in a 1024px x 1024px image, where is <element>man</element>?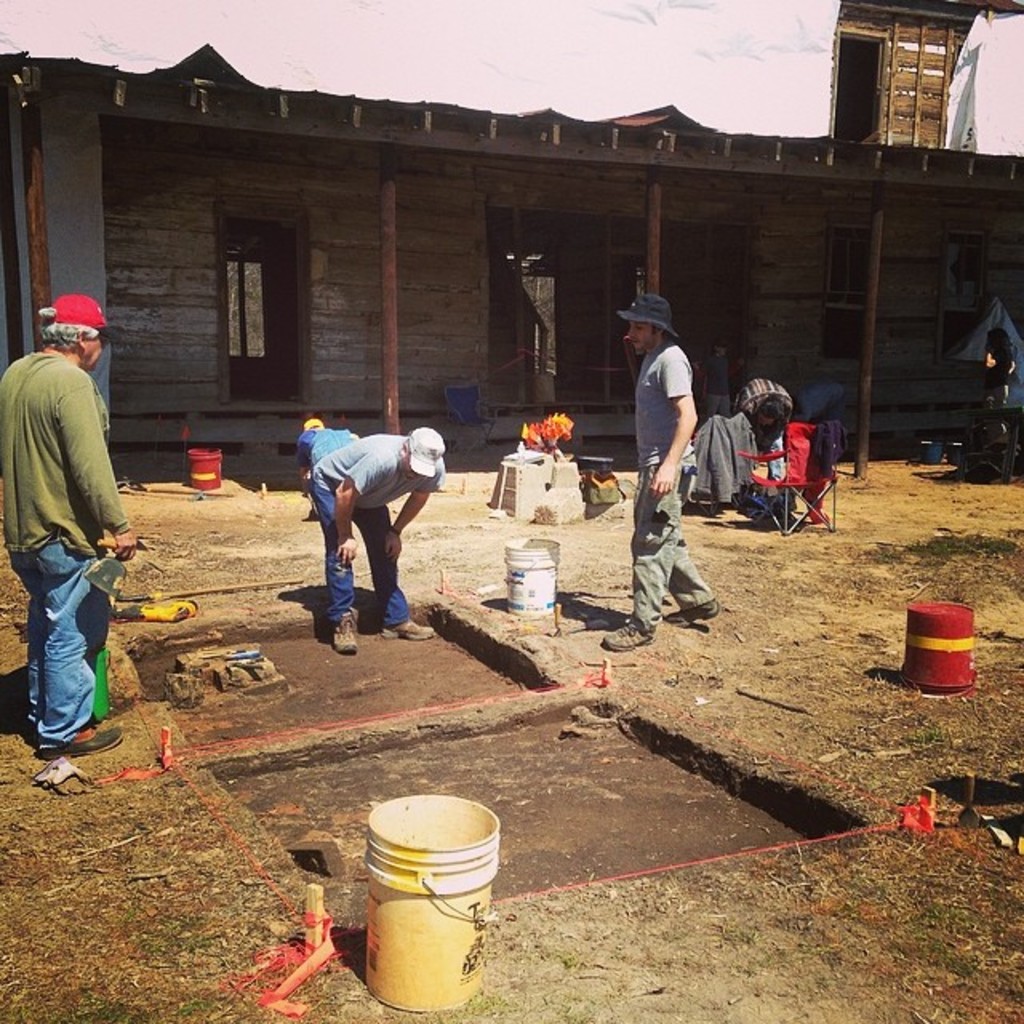
<box>0,293,150,757</box>.
